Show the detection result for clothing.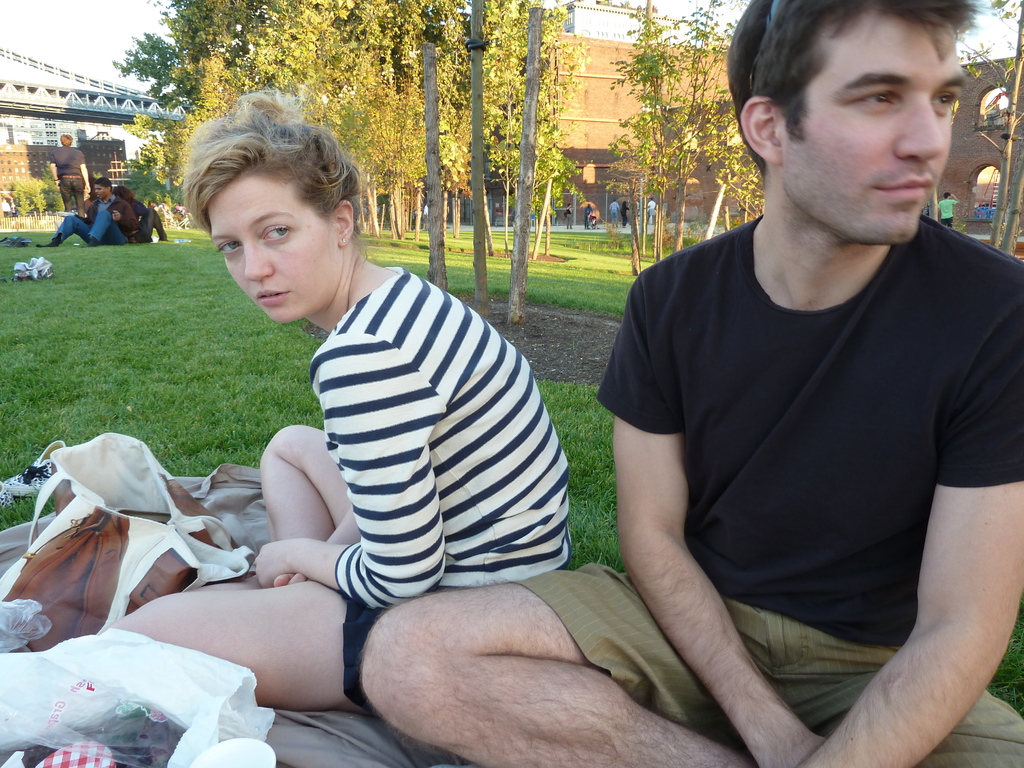
[x1=44, y1=195, x2=131, y2=243].
